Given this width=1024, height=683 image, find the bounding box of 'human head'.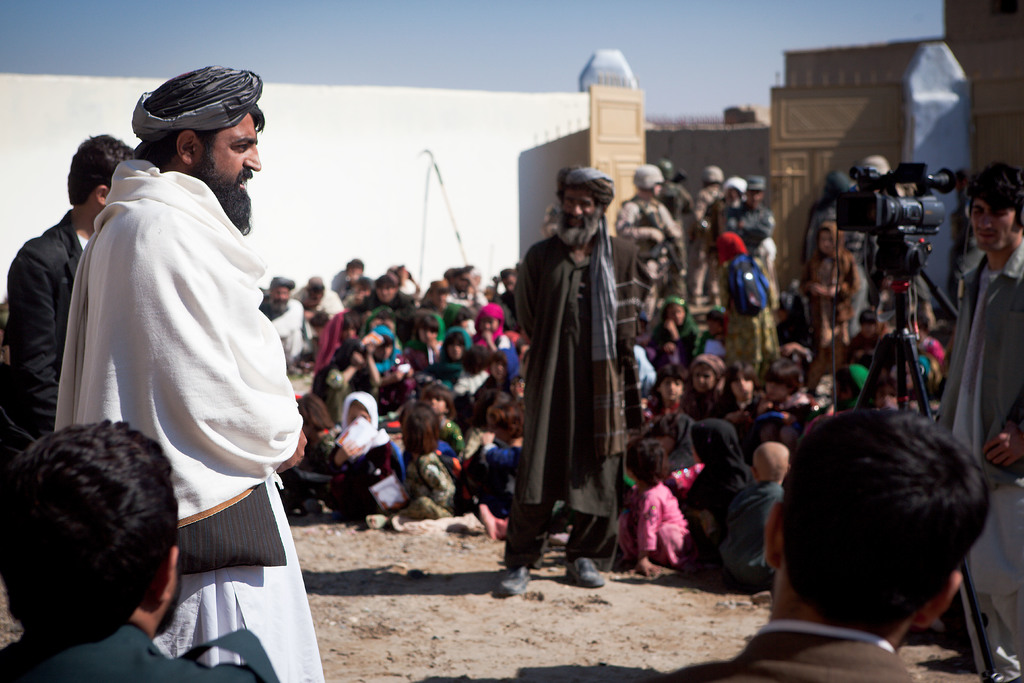
BBox(307, 277, 323, 303).
